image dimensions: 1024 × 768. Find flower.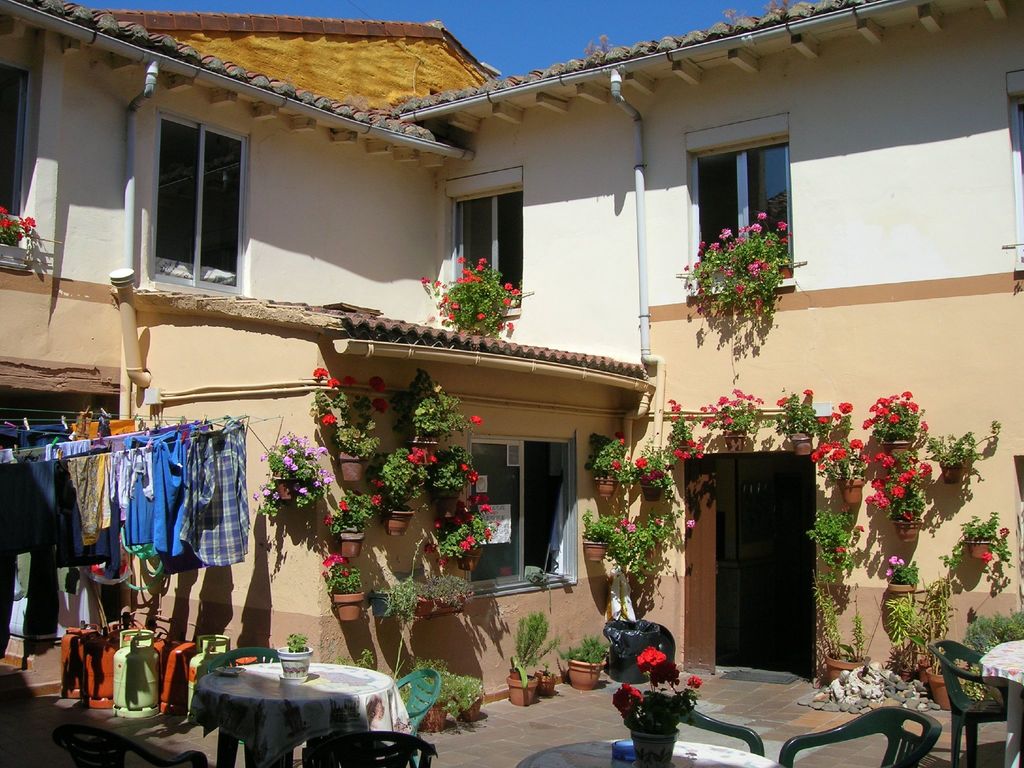
<box>894,484,909,497</box>.
